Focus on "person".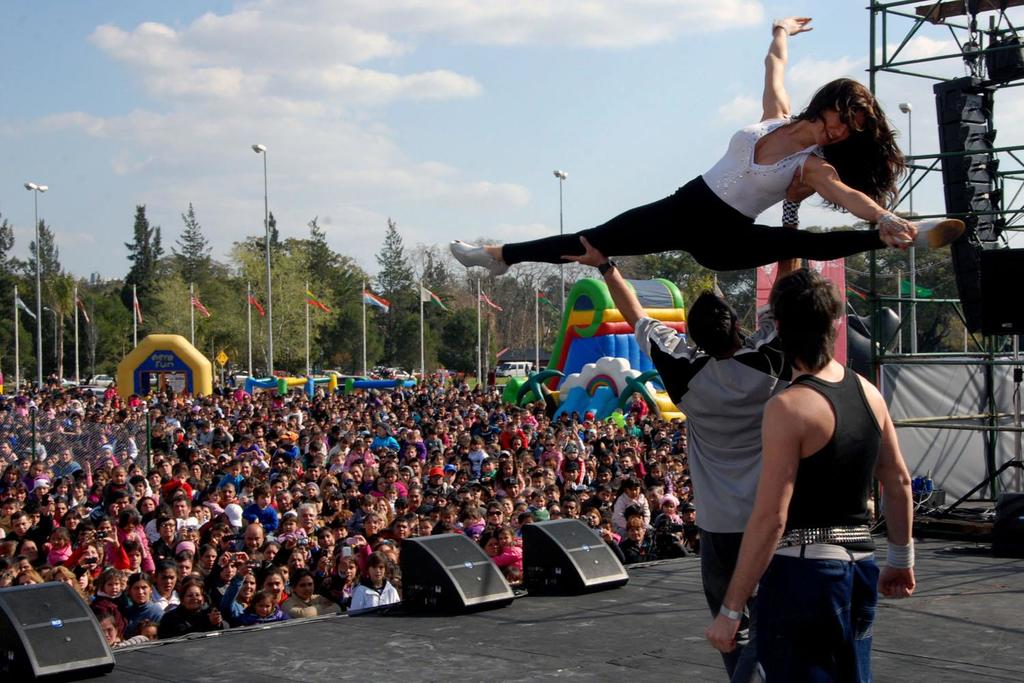
Focused at select_region(197, 419, 217, 438).
